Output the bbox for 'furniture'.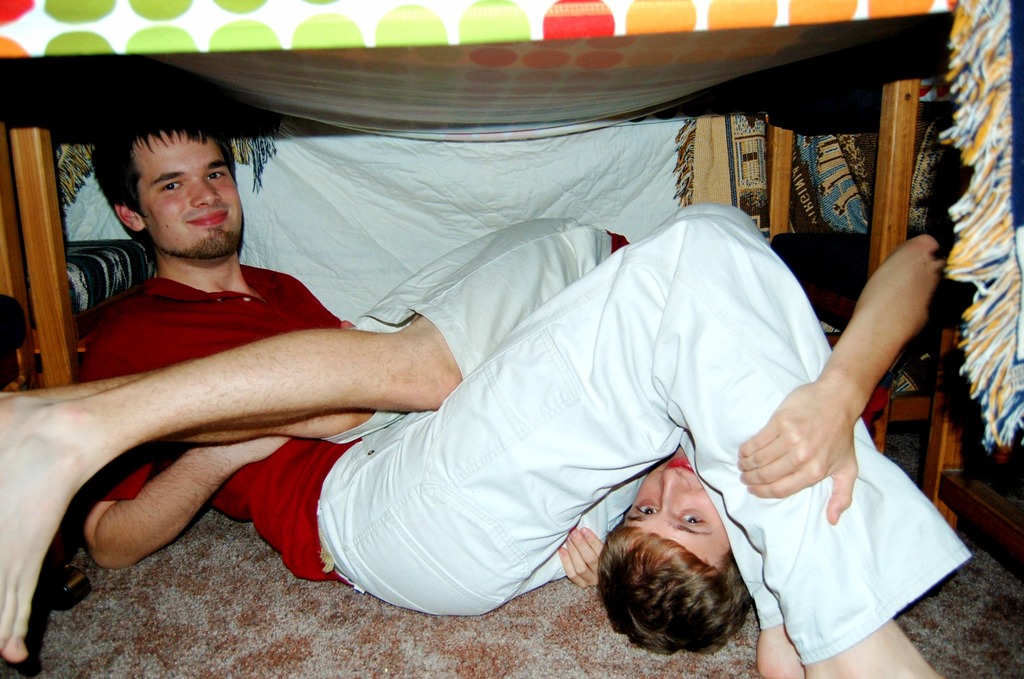
[x1=922, y1=302, x2=1023, y2=582].
